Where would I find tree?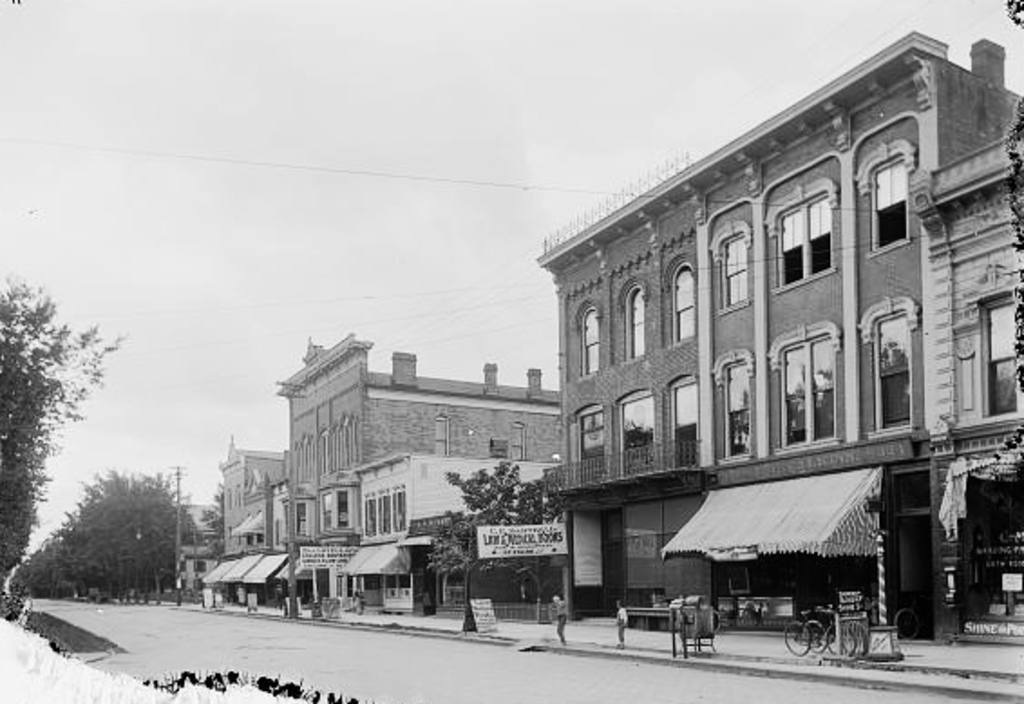
At <bbox>204, 492, 230, 557</bbox>.
